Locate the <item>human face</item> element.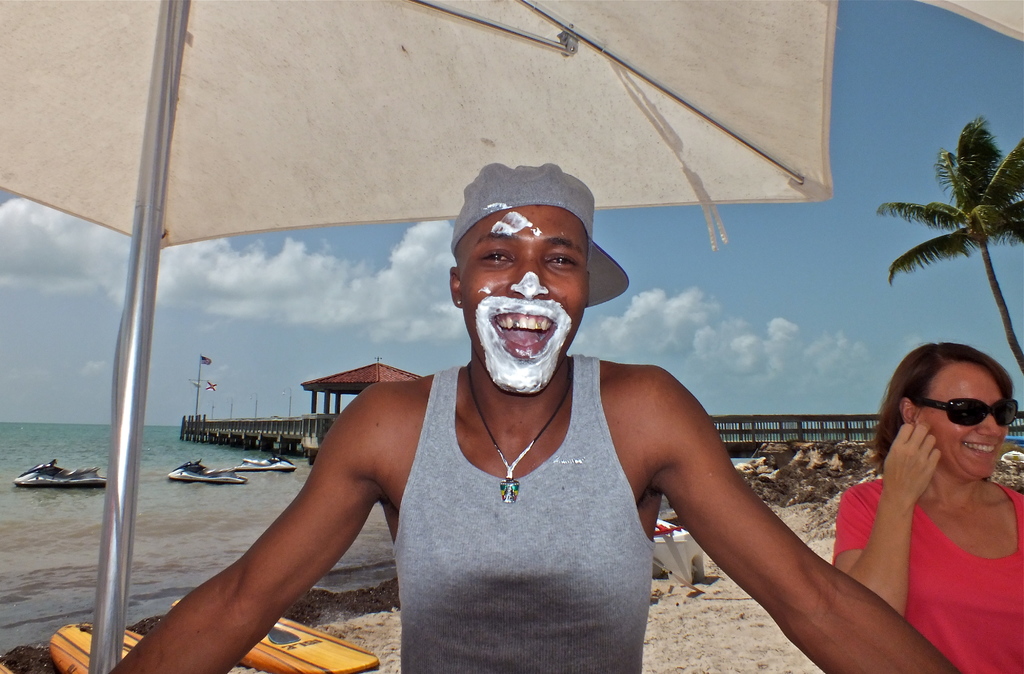
Element bbox: locate(923, 365, 1014, 484).
